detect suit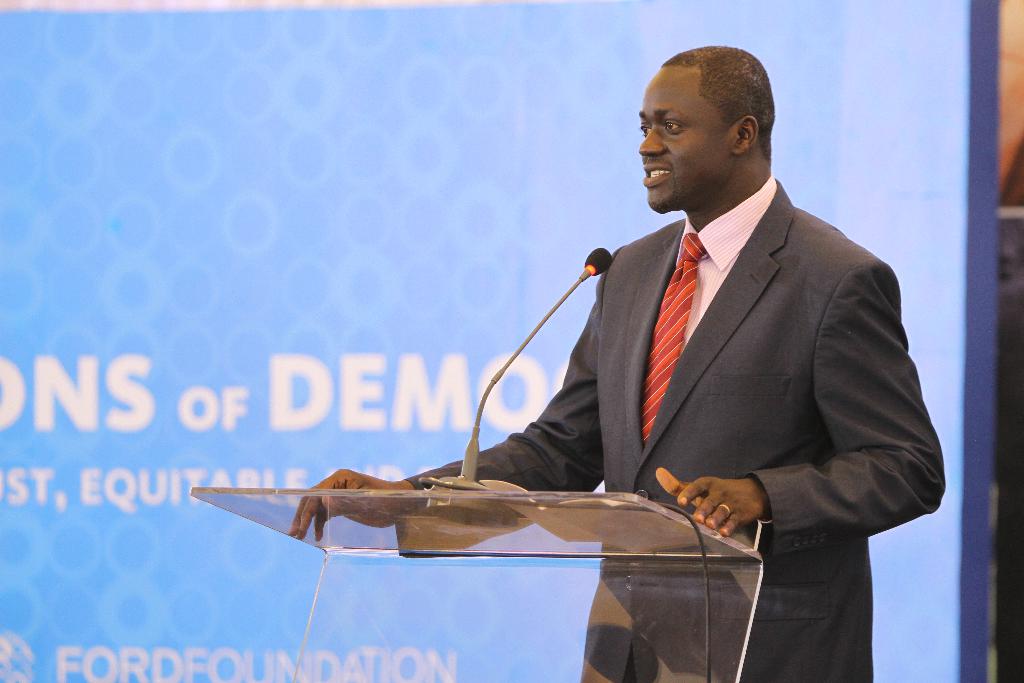
left=378, top=85, right=895, bottom=641
